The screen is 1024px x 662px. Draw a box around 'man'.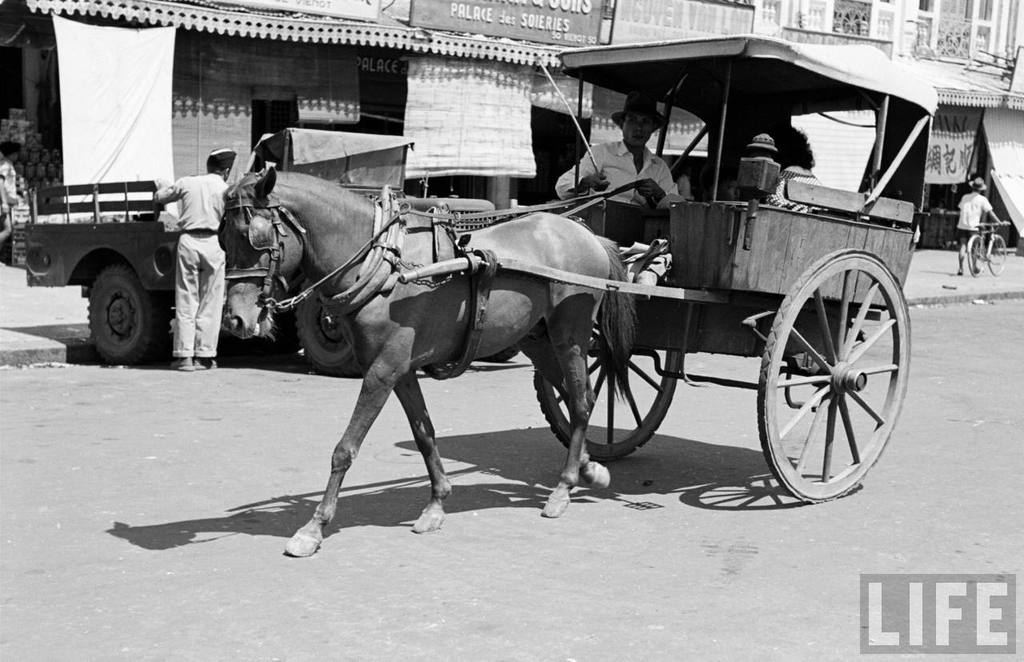
<box>543,93,677,292</box>.
